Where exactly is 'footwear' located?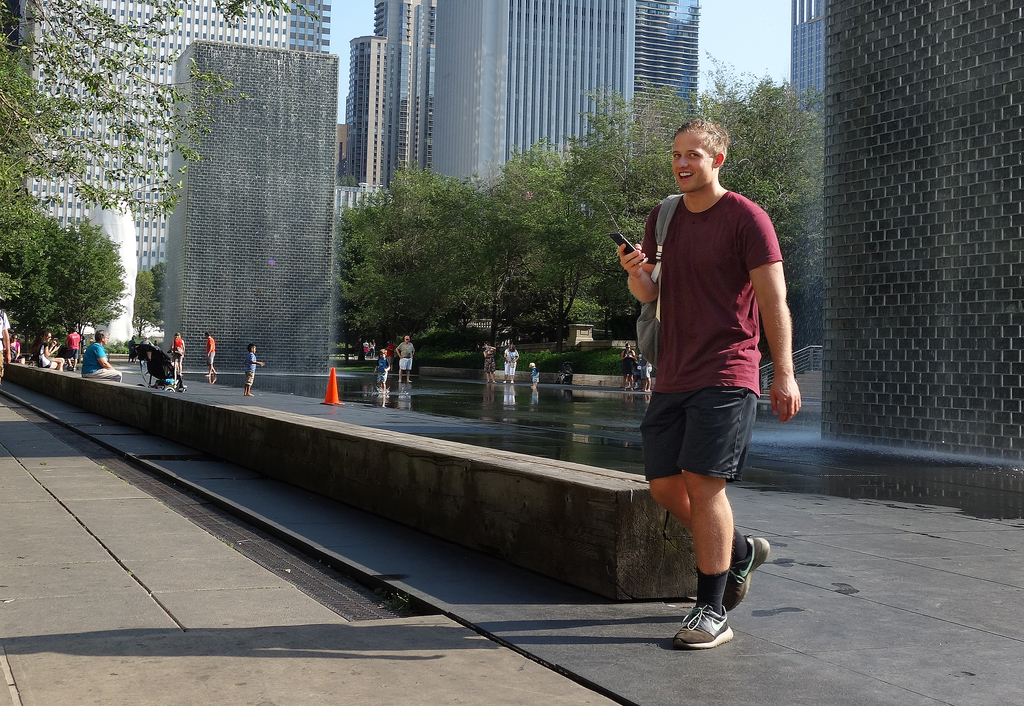
Its bounding box is BBox(721, 535, 771, 614).
